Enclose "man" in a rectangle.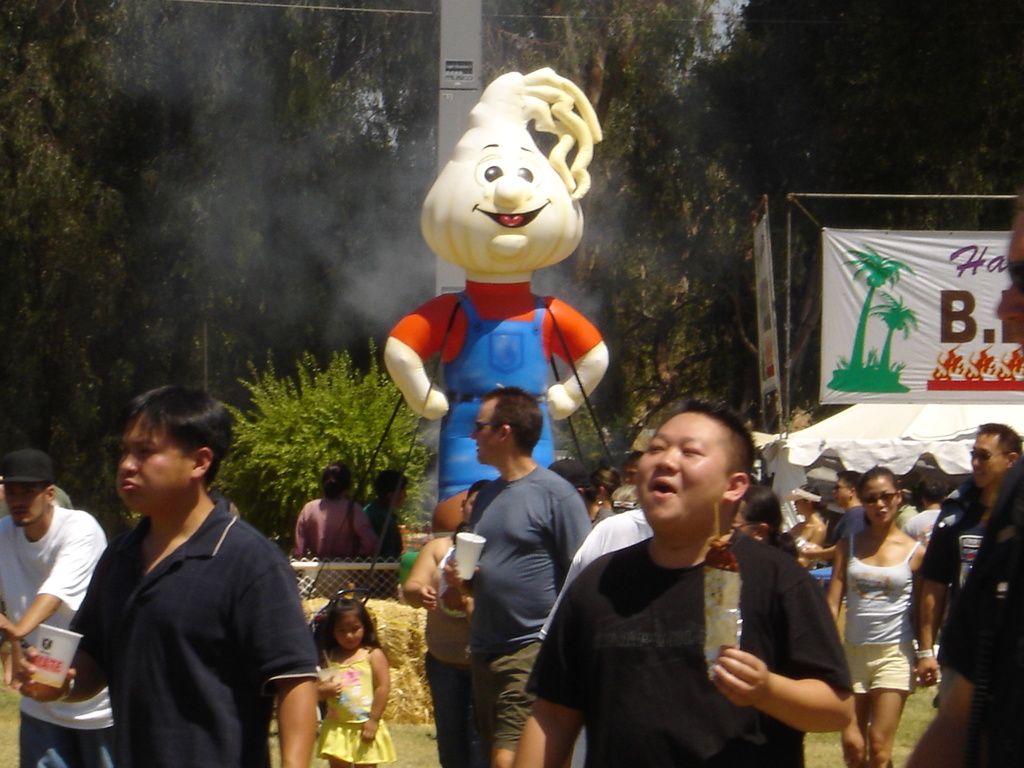
903,465,1023,767.
